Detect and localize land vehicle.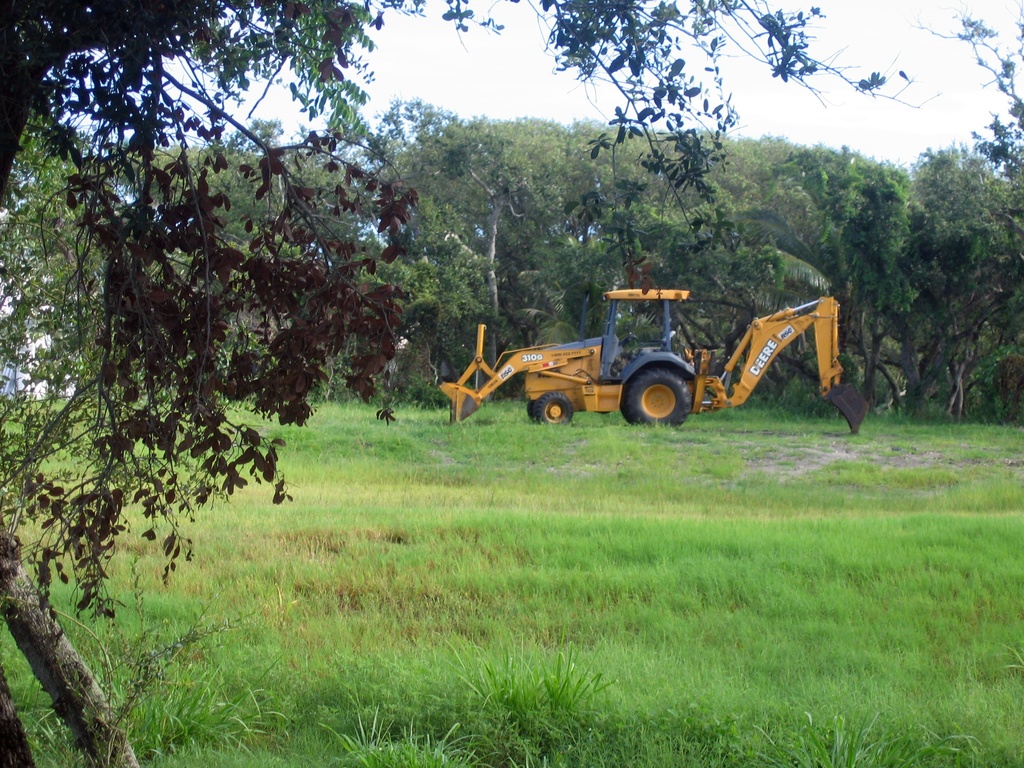
Localized at (x1=425, y1=287, x2=844, y2=428).
